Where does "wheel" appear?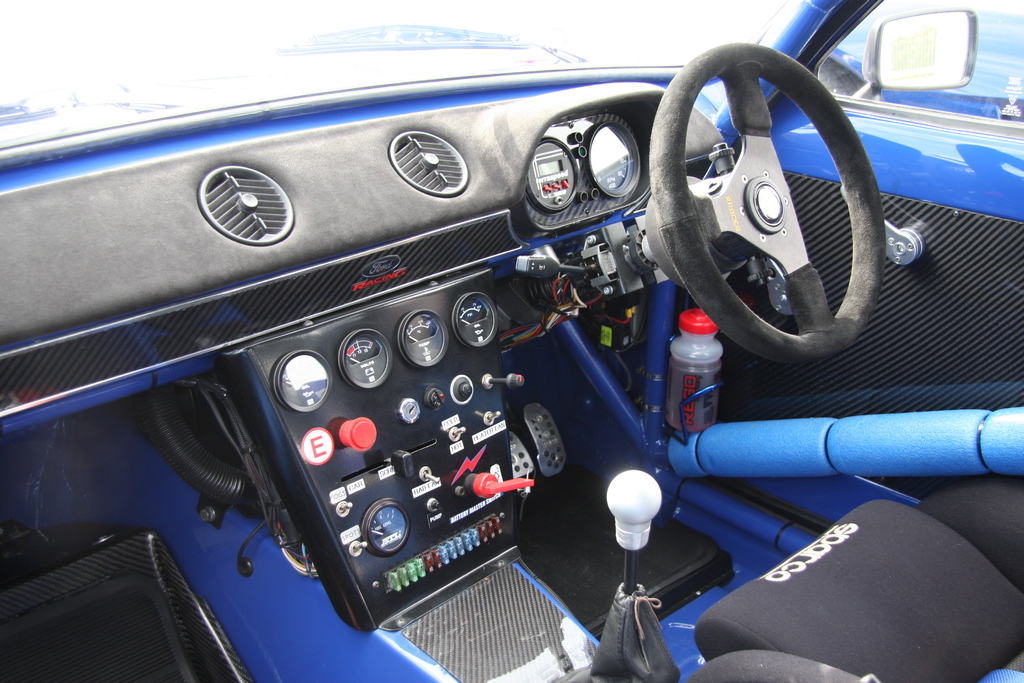
Appears at [646,37,896,381].
